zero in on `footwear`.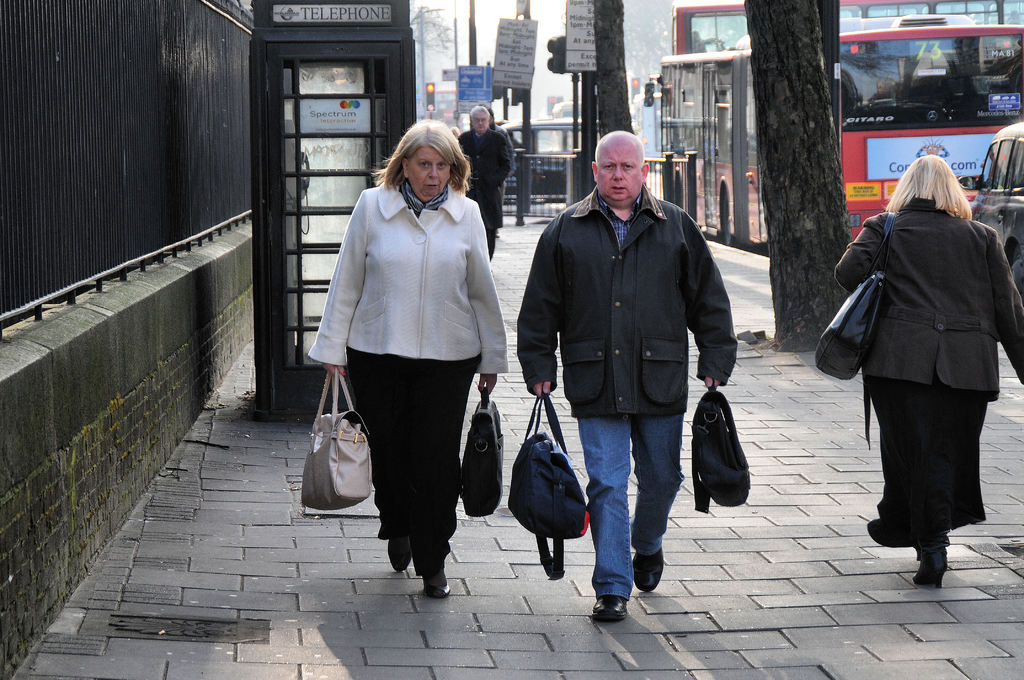
Zeroed in: Rect(909, 544, 947, 593).
